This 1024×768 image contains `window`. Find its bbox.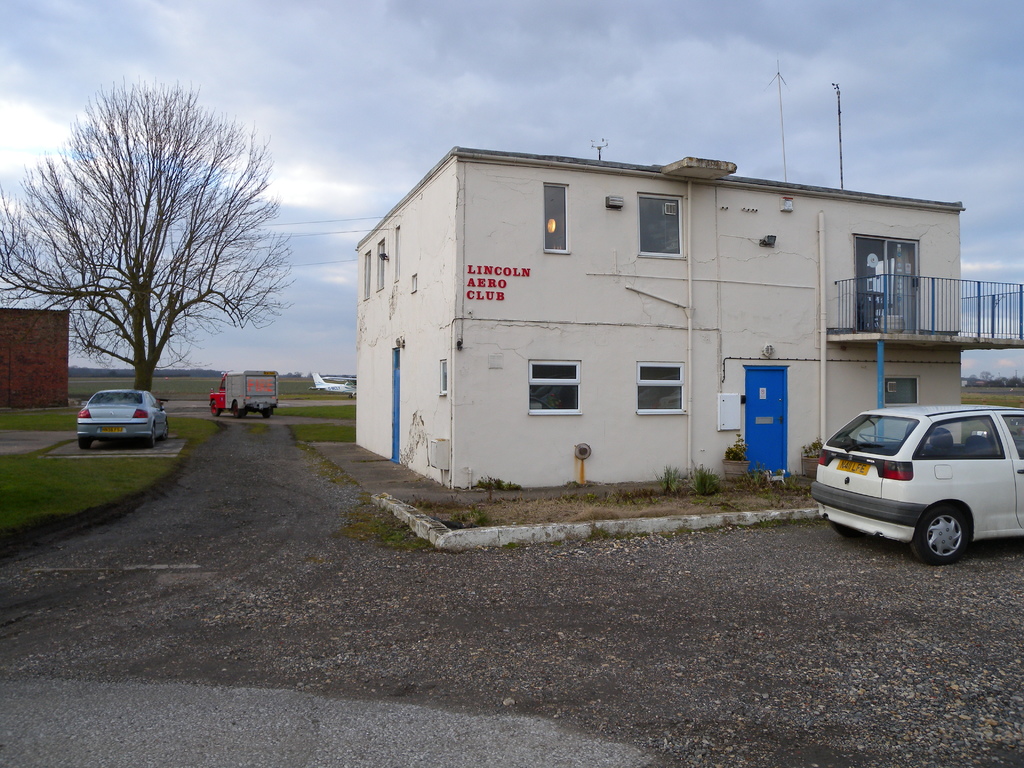
635/358/689/415.
